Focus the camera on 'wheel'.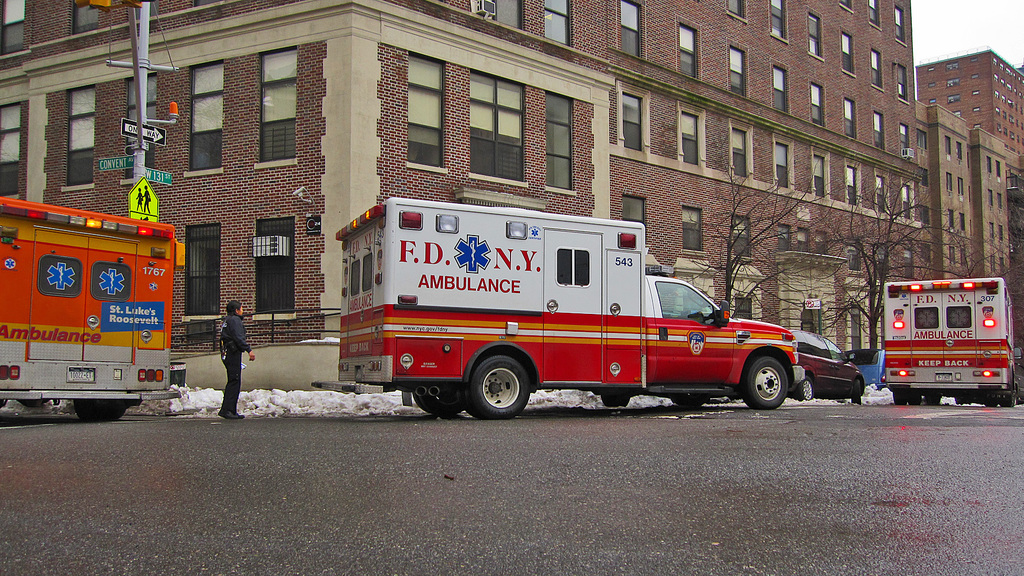
Focus region: 855:381:860:403.
